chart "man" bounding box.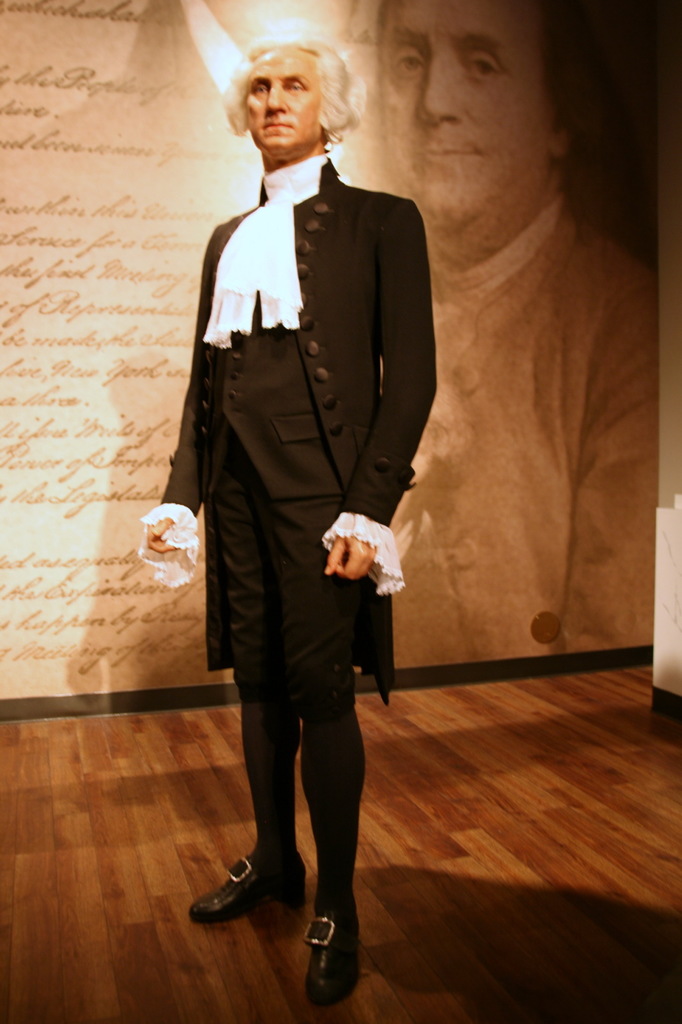
Charted: <region>134, 31, 440, 1007</region>.
